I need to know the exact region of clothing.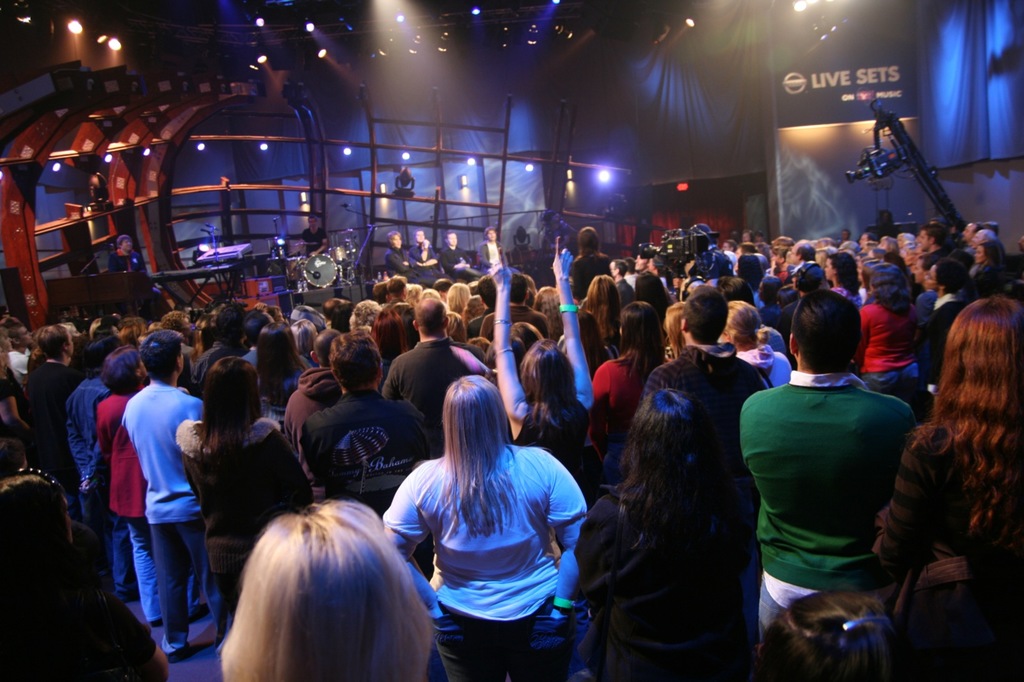
Region: x1=378, y1=445, x2=586, y2=681.
